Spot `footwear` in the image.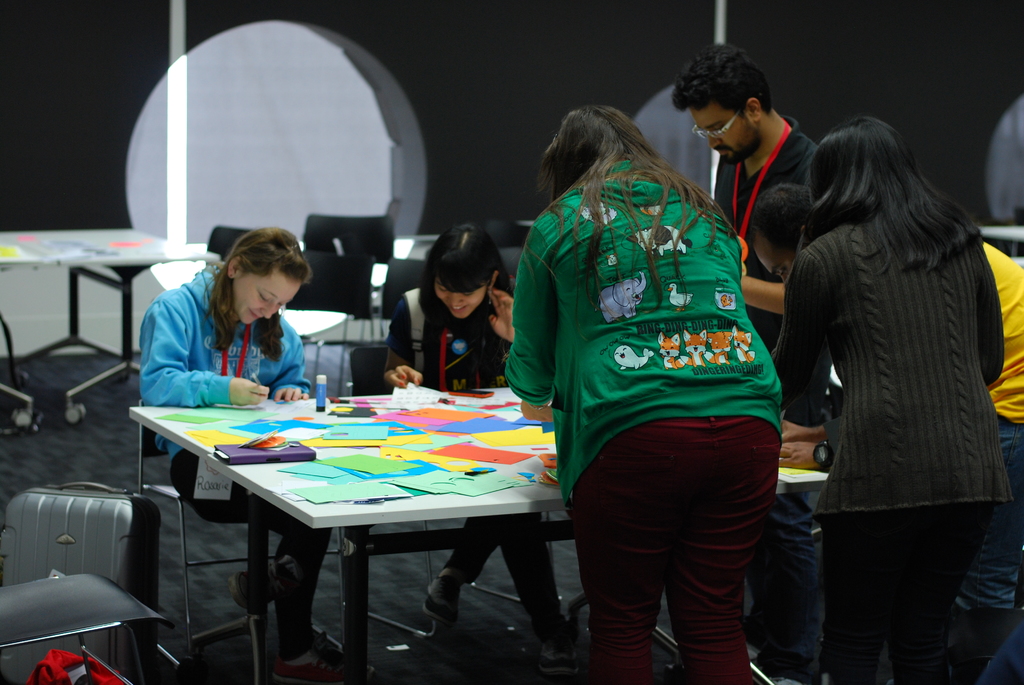
`footwear` found at bbox=(421, 574, 460, 628).
